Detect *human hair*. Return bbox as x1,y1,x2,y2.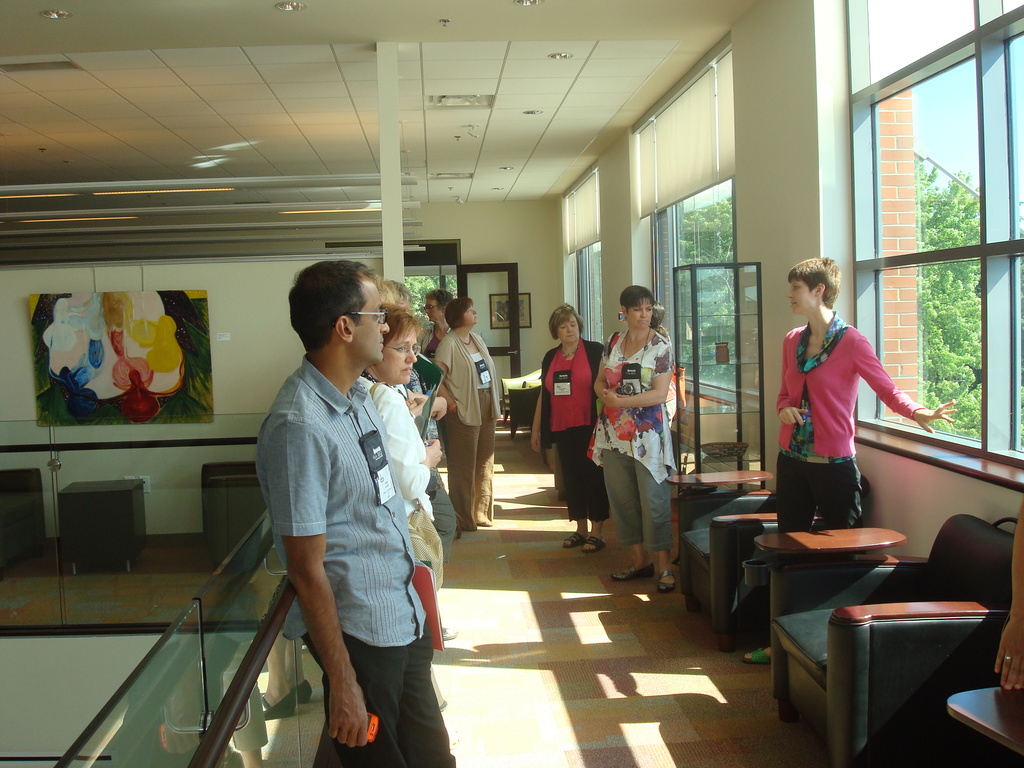
788,252,845,305.
